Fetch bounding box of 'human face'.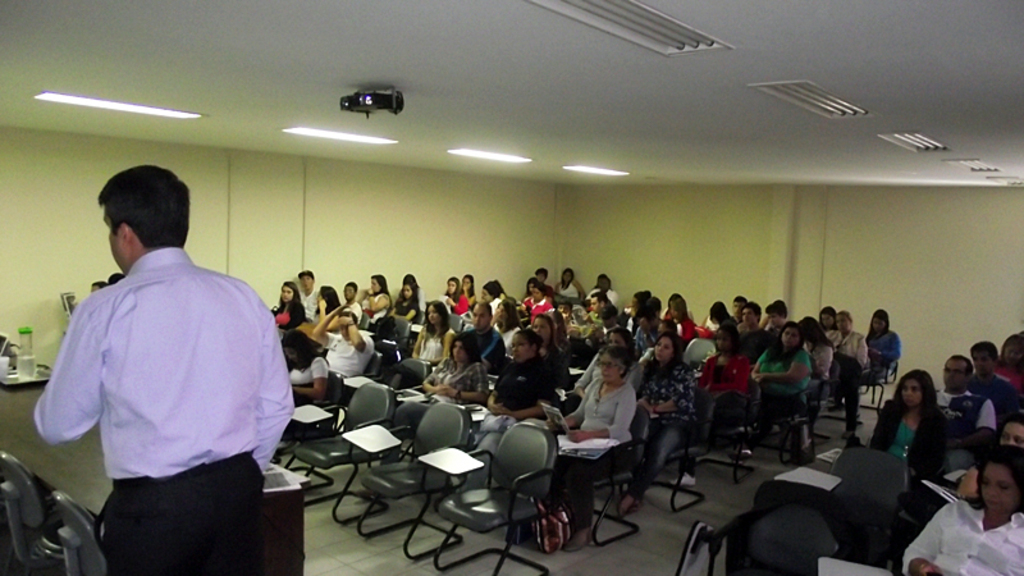
Bbox: x1=973, y1=347, x2=996, y2=376.
